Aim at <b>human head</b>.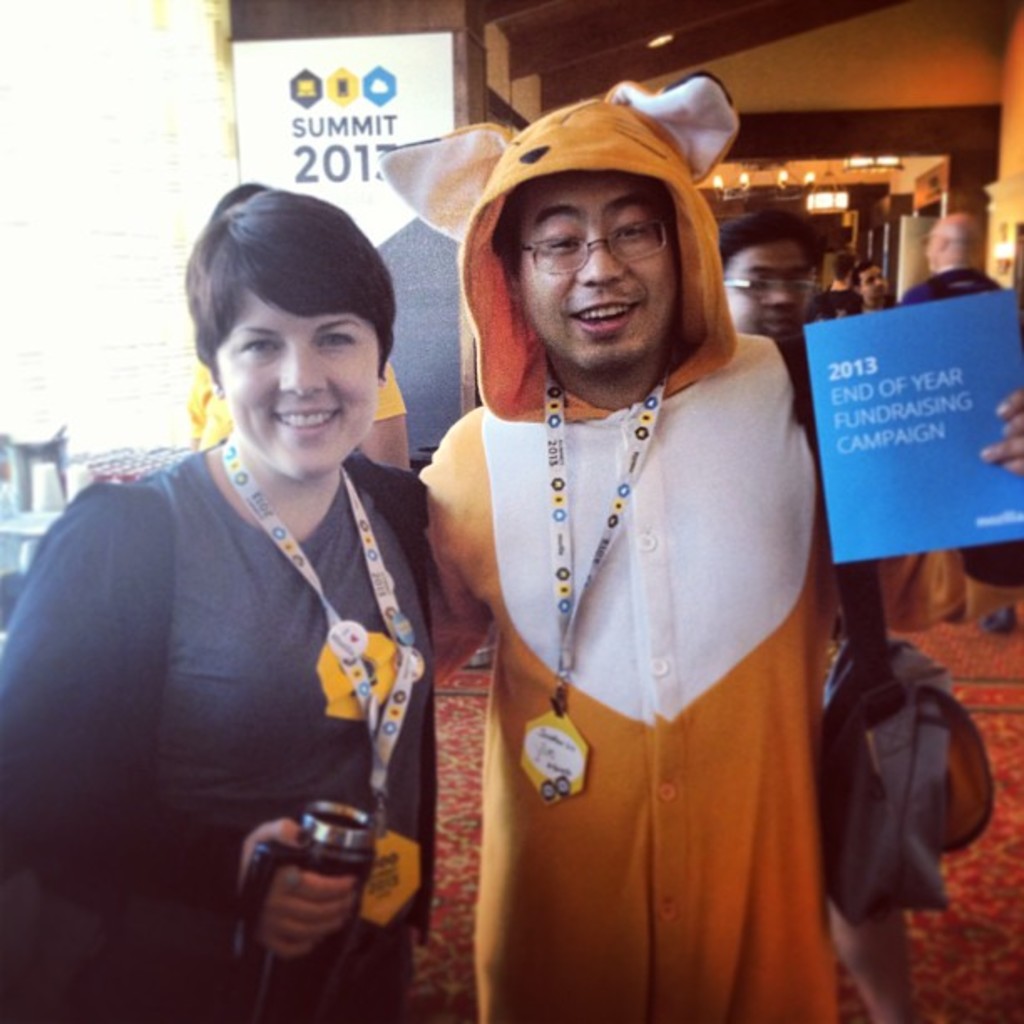
Aimed at pyautogui.locateOnScreen(716, 207, 833, 348).
